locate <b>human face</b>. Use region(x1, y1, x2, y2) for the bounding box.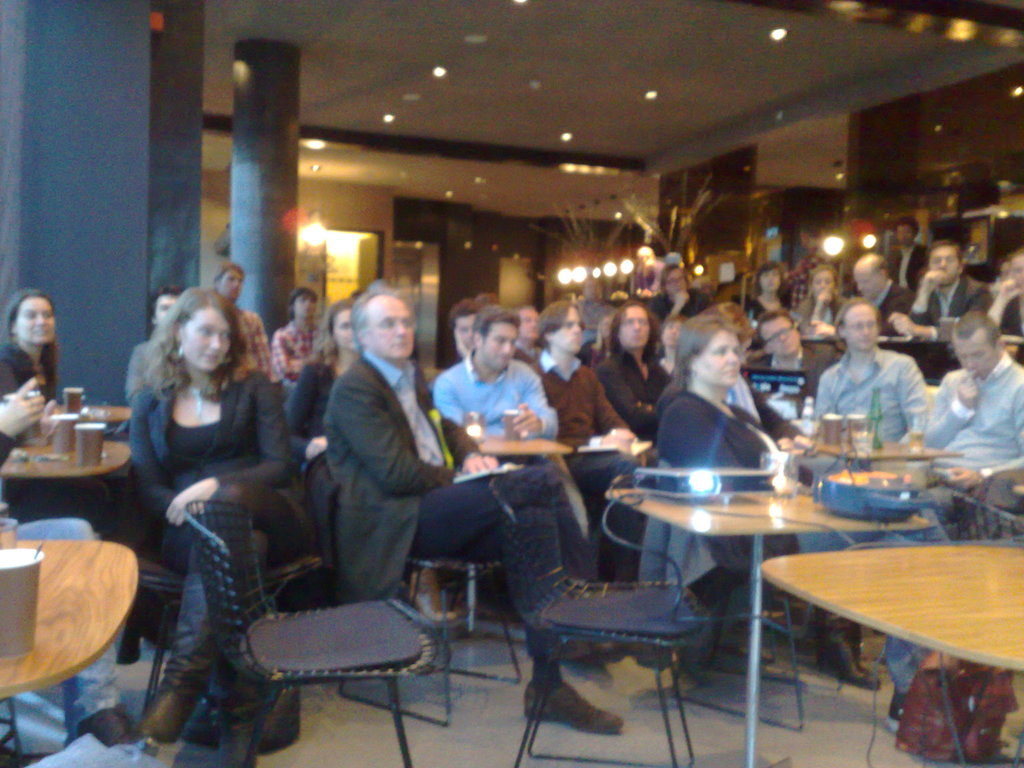
region(297, 294, 317, 317).
